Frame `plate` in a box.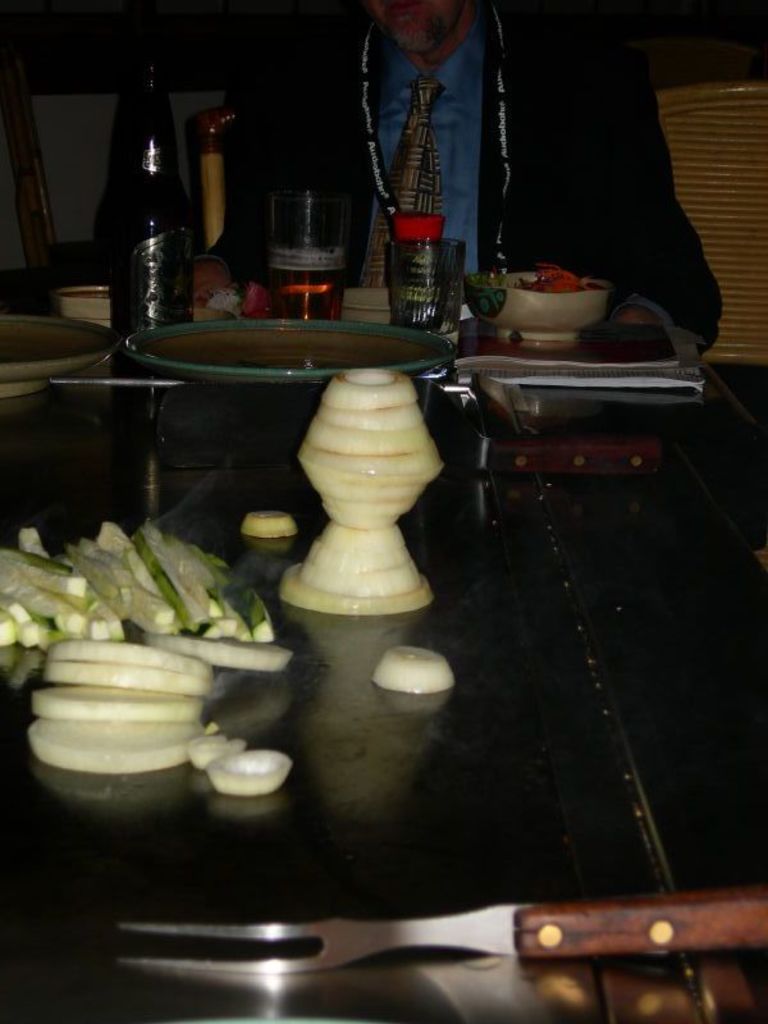
select_region(127, 320, 452, 379).
